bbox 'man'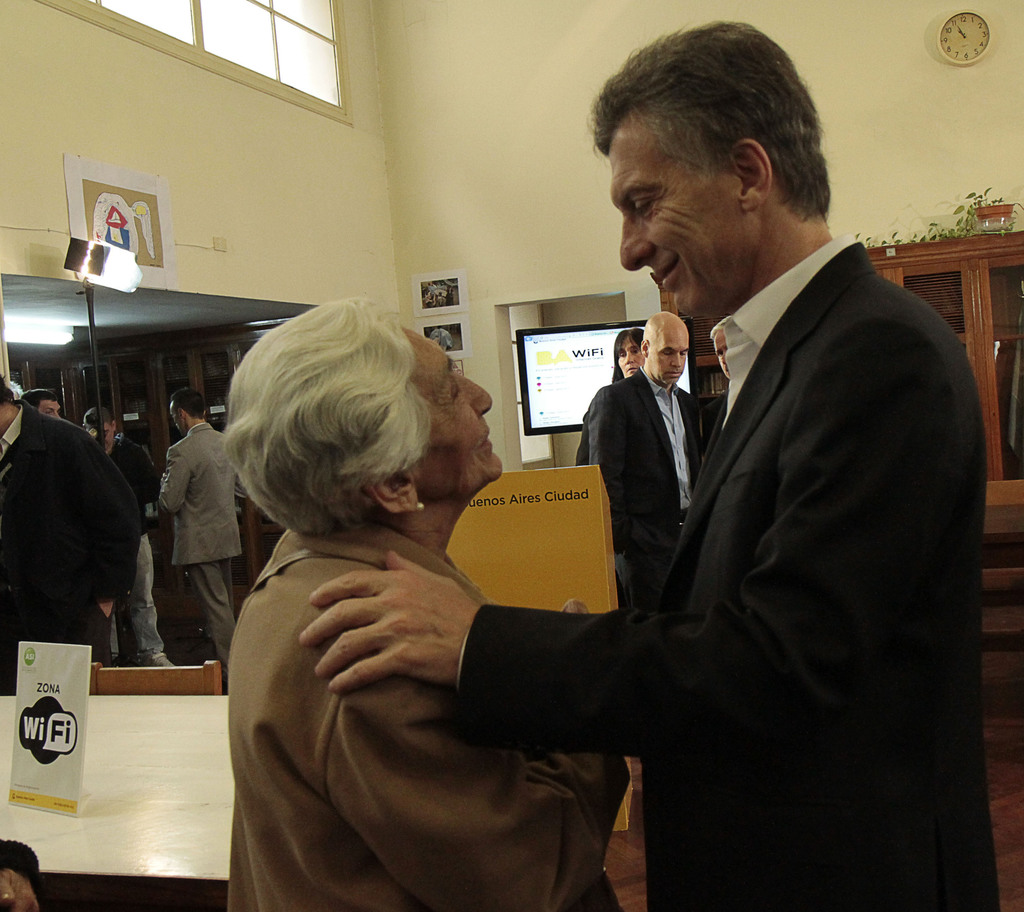
box(293, 14, 989, 908)
